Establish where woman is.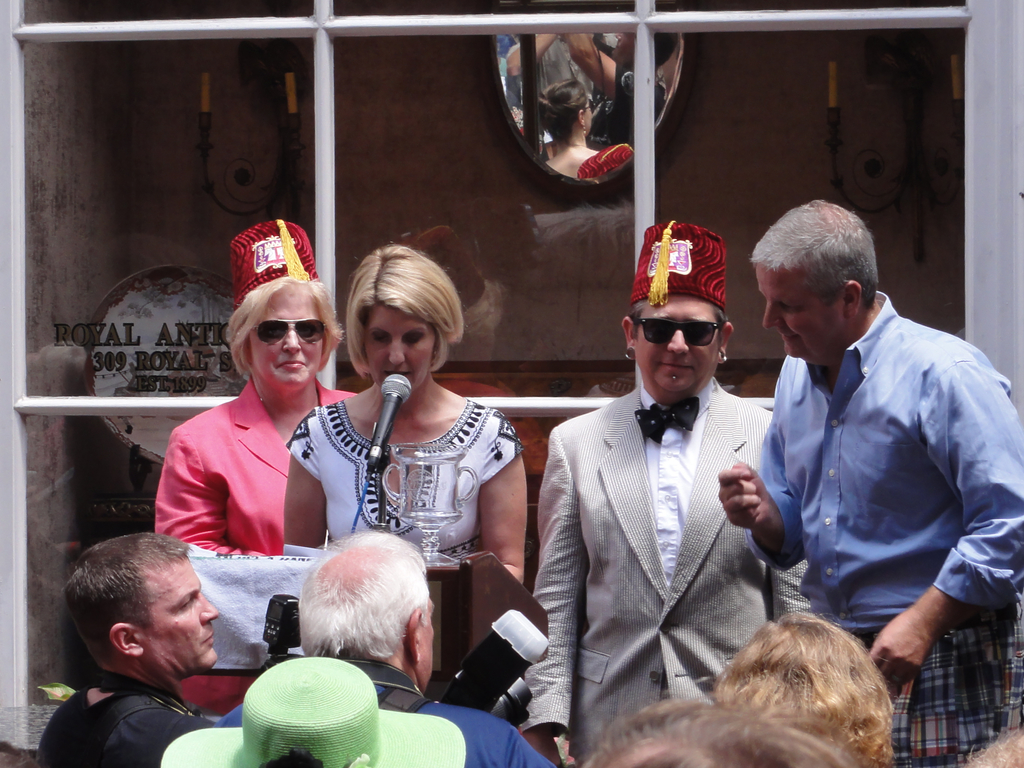
Established at bbox=(147, 232, 362, 557).
